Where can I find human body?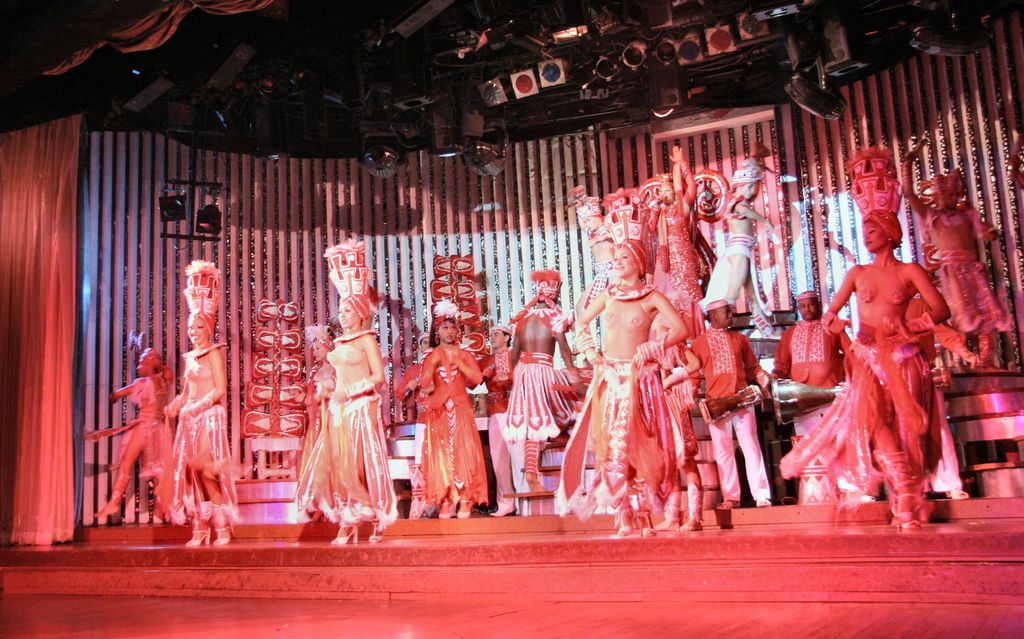
You can find it at x1=289 y1=329 x2=394 y2=545.
